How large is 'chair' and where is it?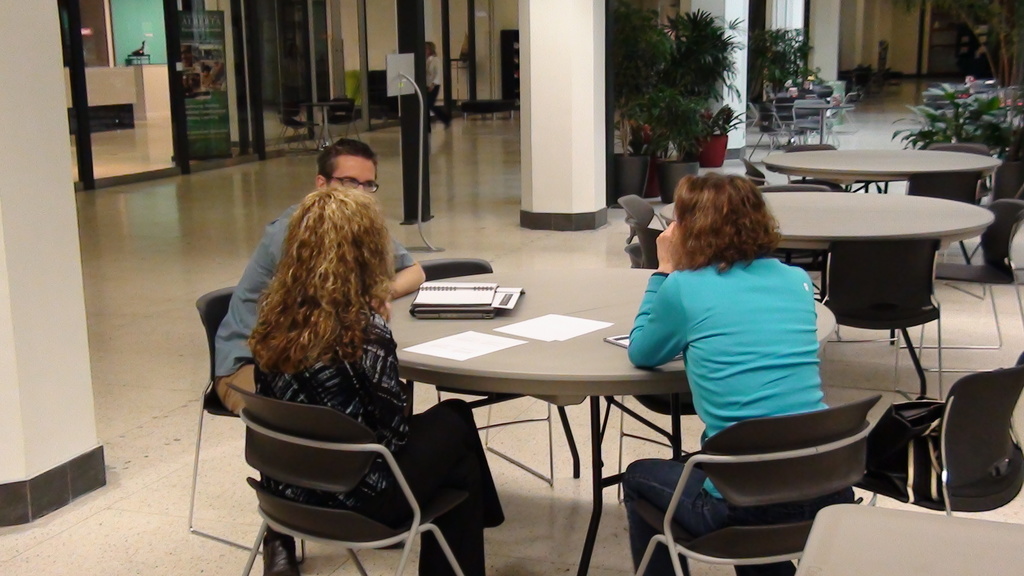
Bounding box: rect(761, 182, 829, 292).
